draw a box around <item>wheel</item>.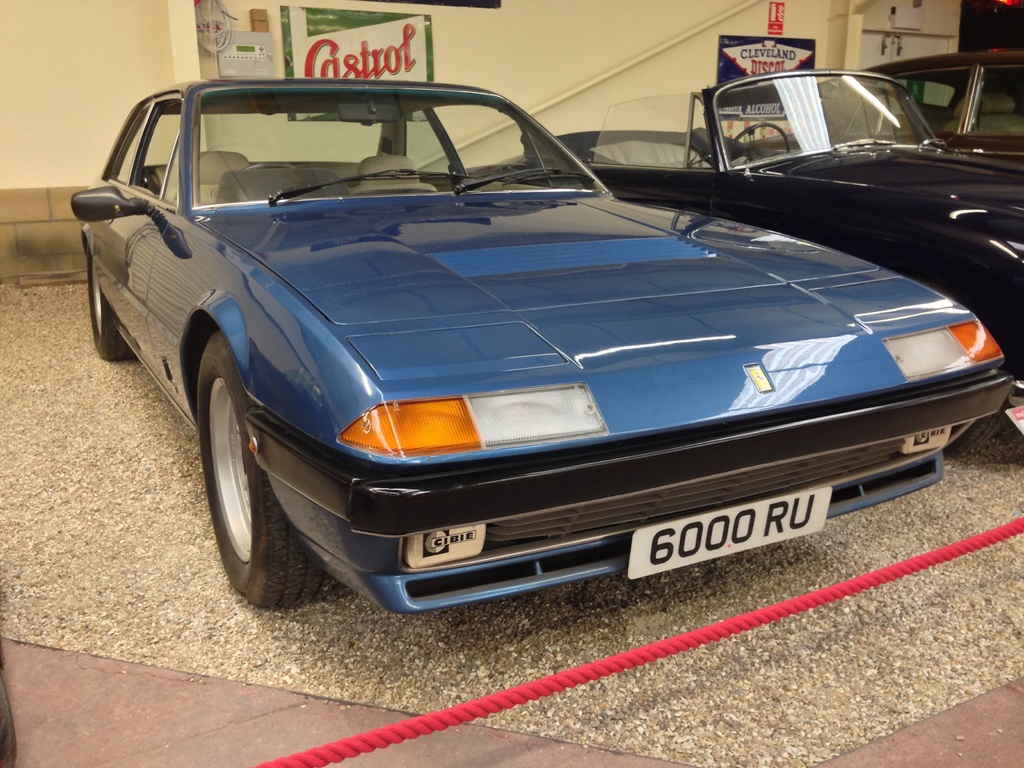
left=941, top=385, right=1005, bottom=464.
